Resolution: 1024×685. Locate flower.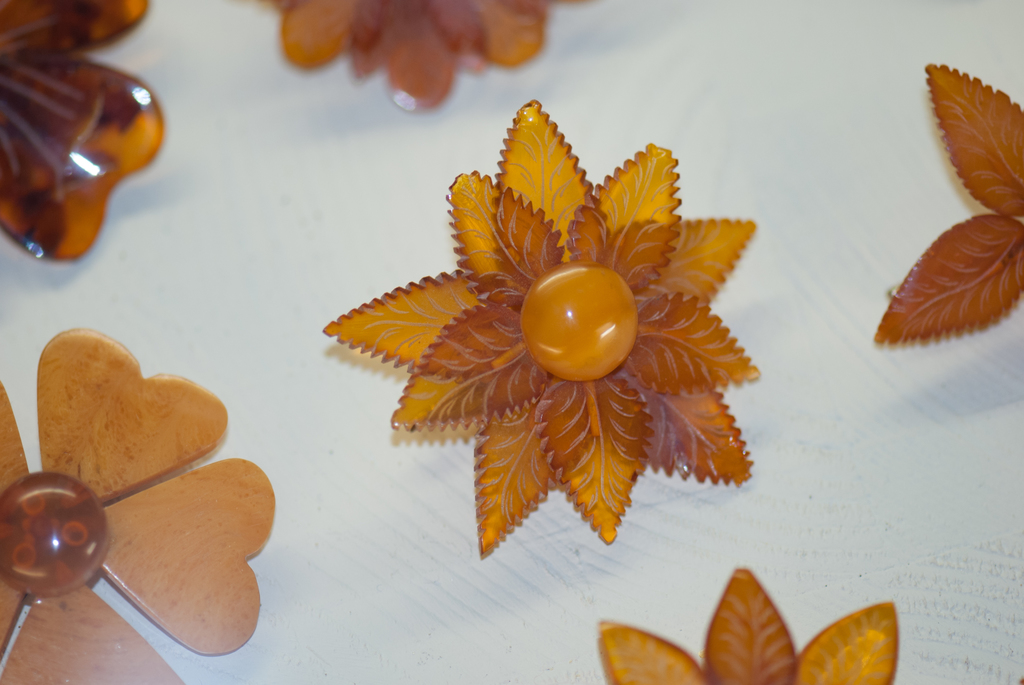
<bbox>0, 326, 278, 684</bbox>.
